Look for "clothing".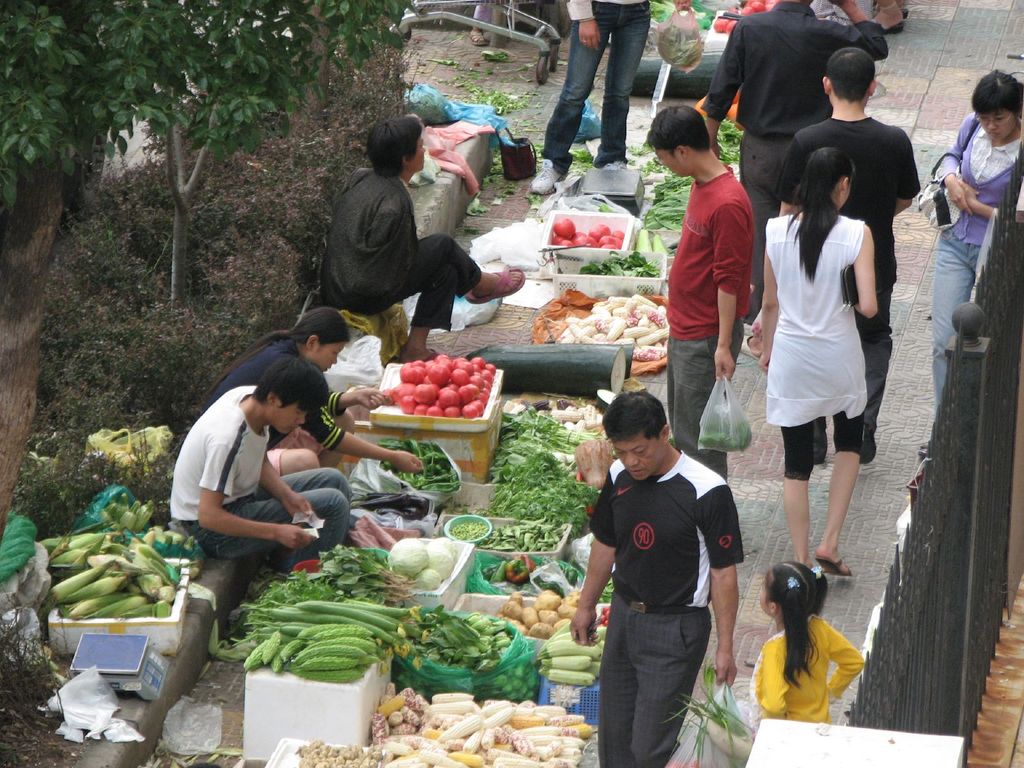
Found: (215, 335, 350, 474).
